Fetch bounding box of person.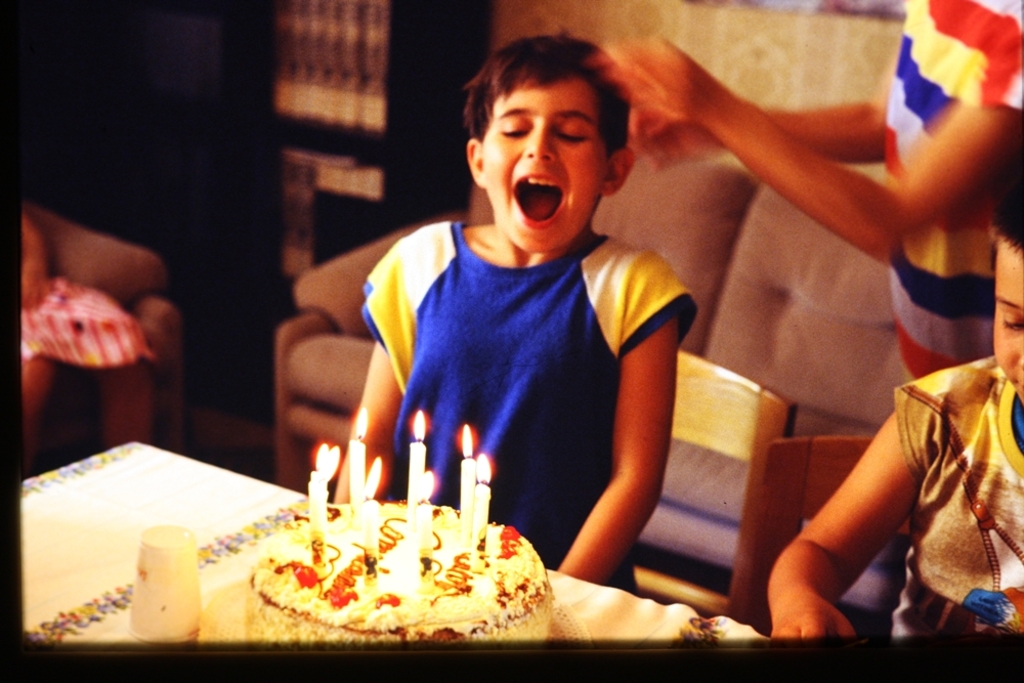
Bbox: 348, 69, 709, 586.
